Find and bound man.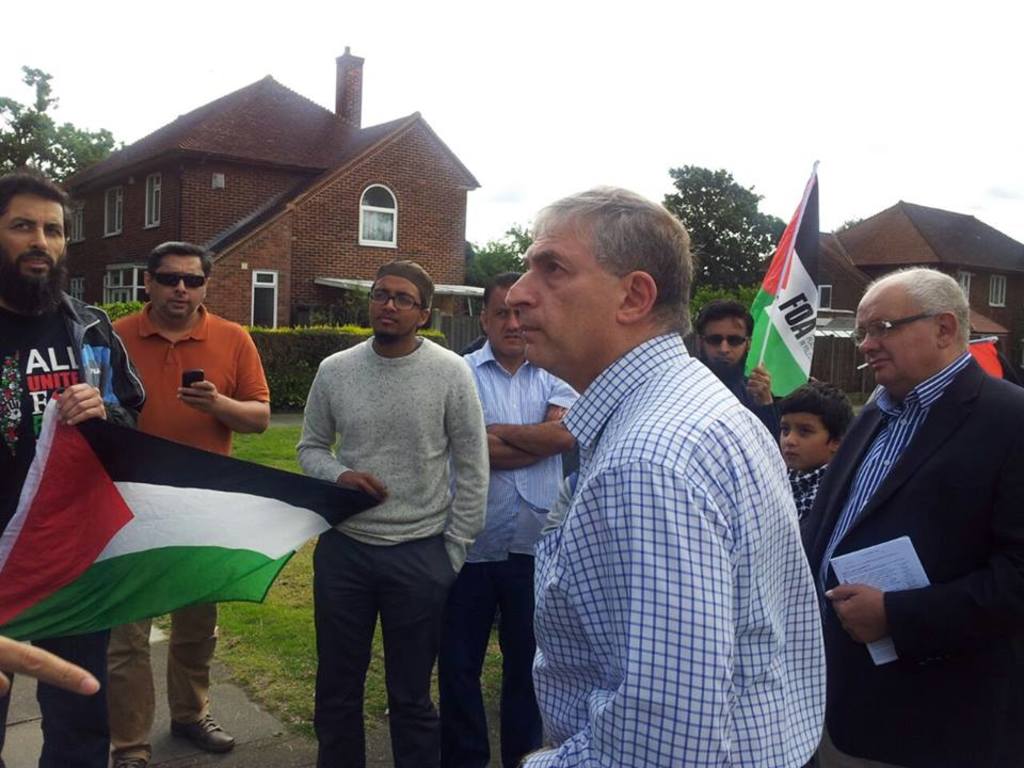
Bound: {"left": 463, "top": 278, "right": 578, "bottom": 767}.
